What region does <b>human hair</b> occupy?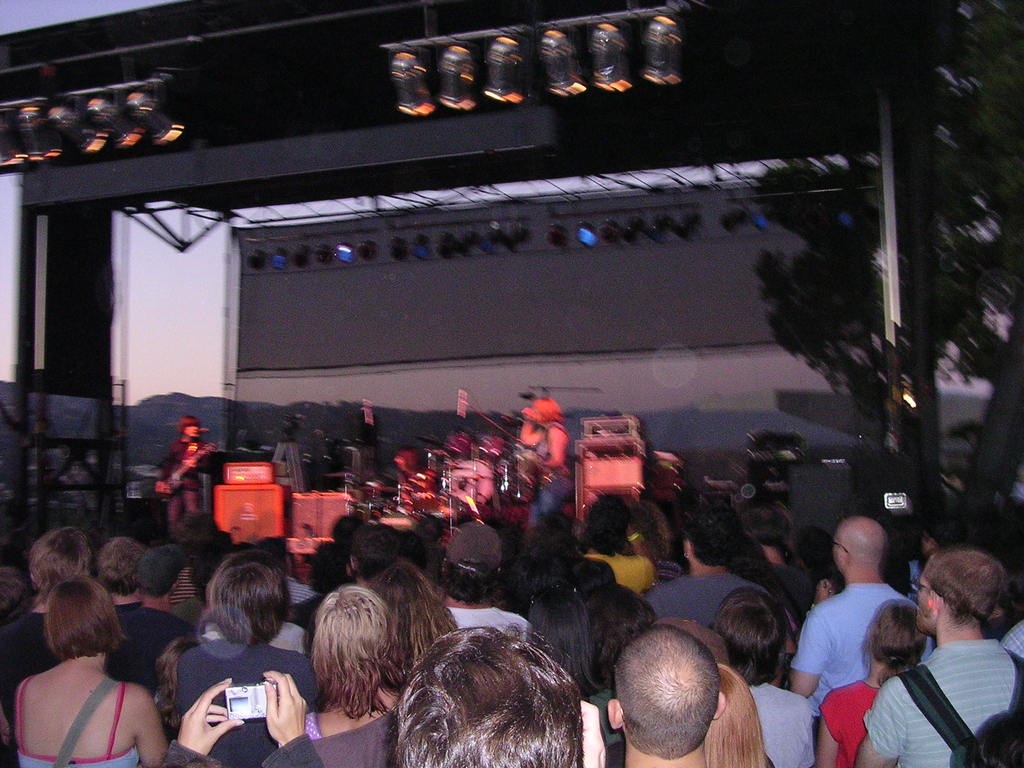
714:586:785:687.
